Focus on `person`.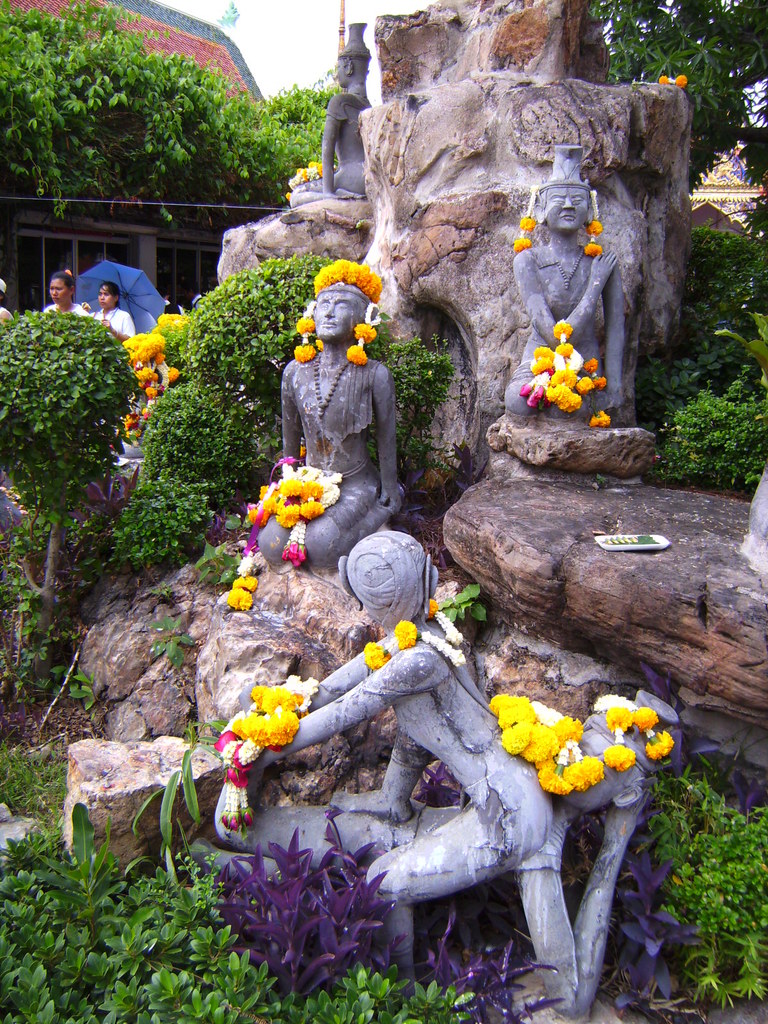
Focused at BBox(219, 525, 551, 987).
